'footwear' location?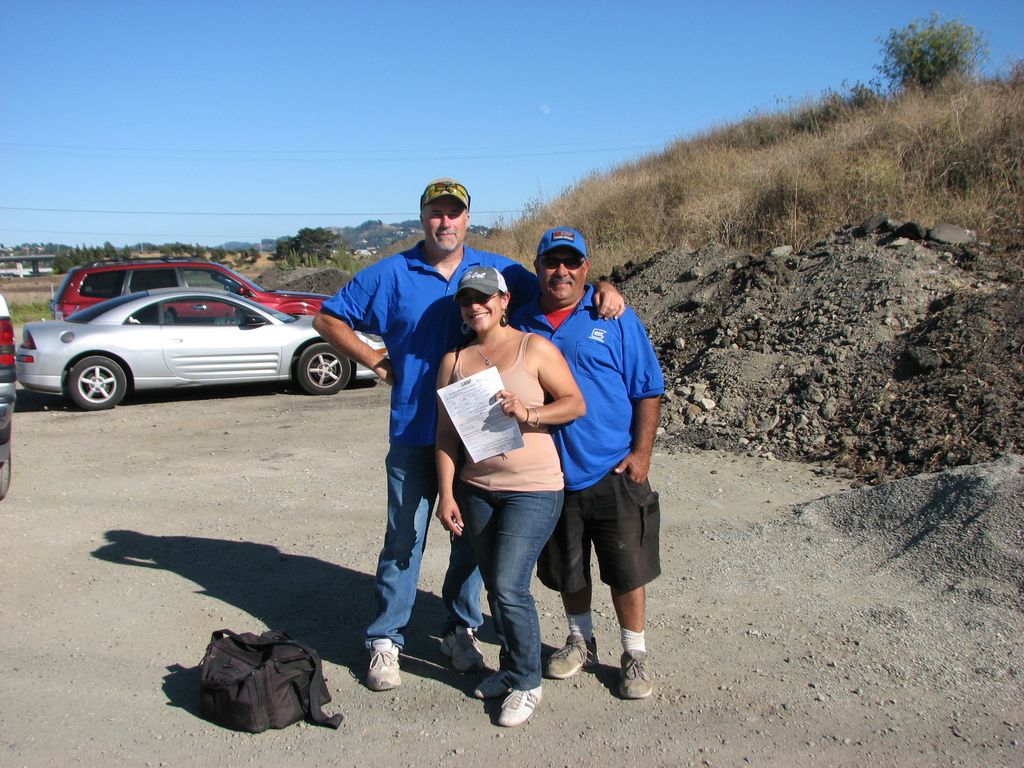
471 664 513 700
